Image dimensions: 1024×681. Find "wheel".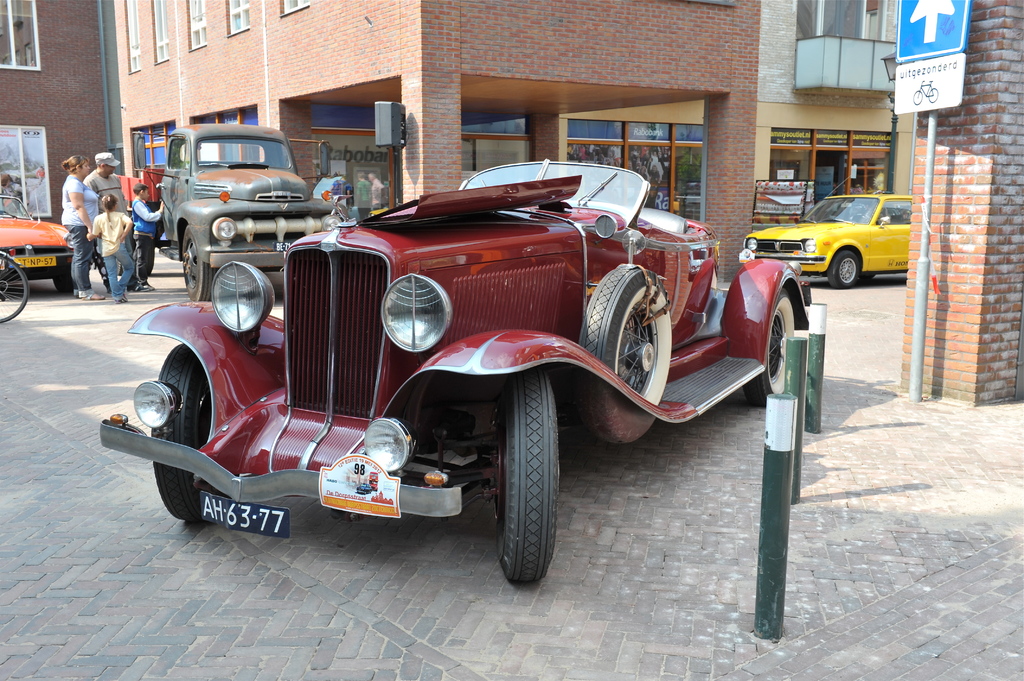
<bbox>138, 343, 221, 527</bbox>.
